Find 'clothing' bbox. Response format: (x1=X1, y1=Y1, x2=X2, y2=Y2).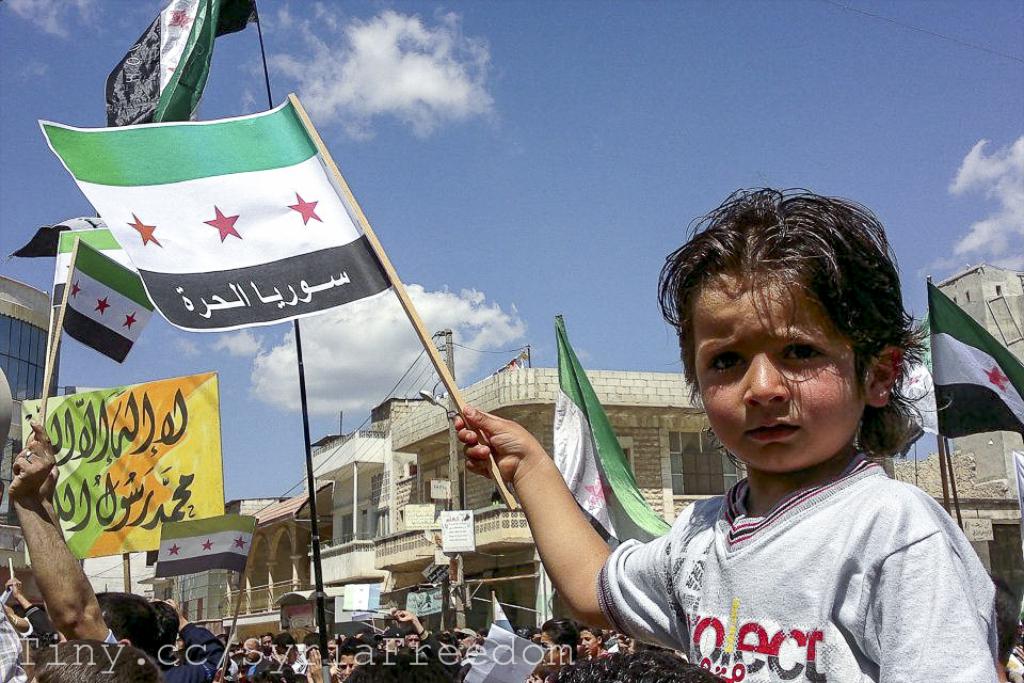
(x1=171, y1=628, x2=217, y2=682).
